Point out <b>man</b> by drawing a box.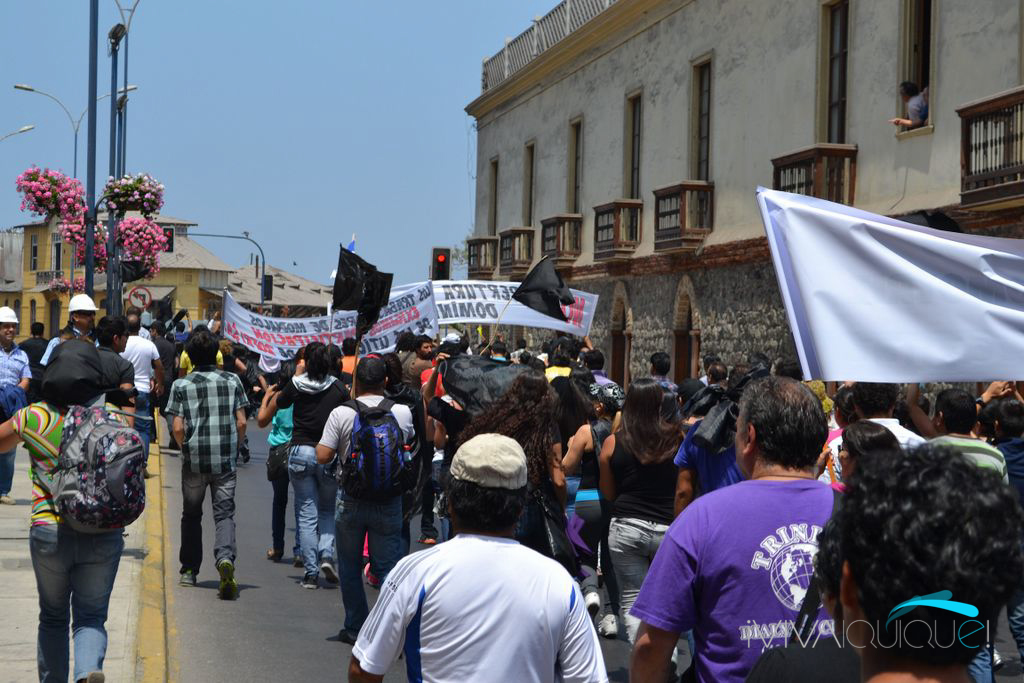
BBox(164, 330, 254, 602).
